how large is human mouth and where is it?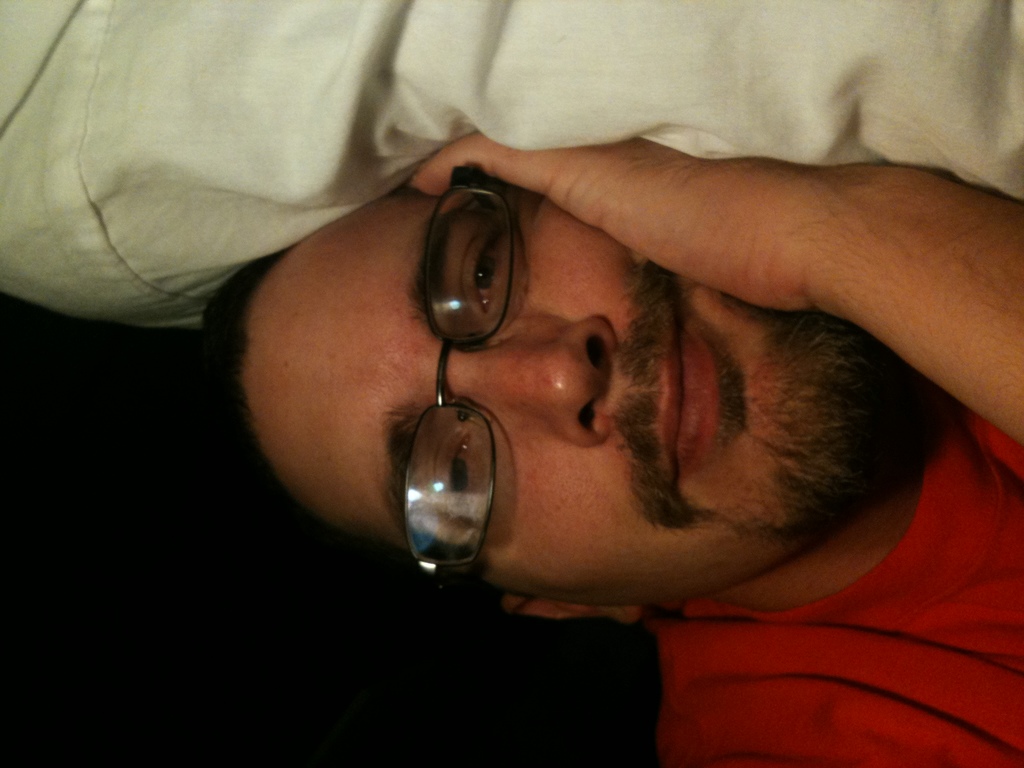
Bounding box: (left=644, top=281, right=724, bottom=476).
